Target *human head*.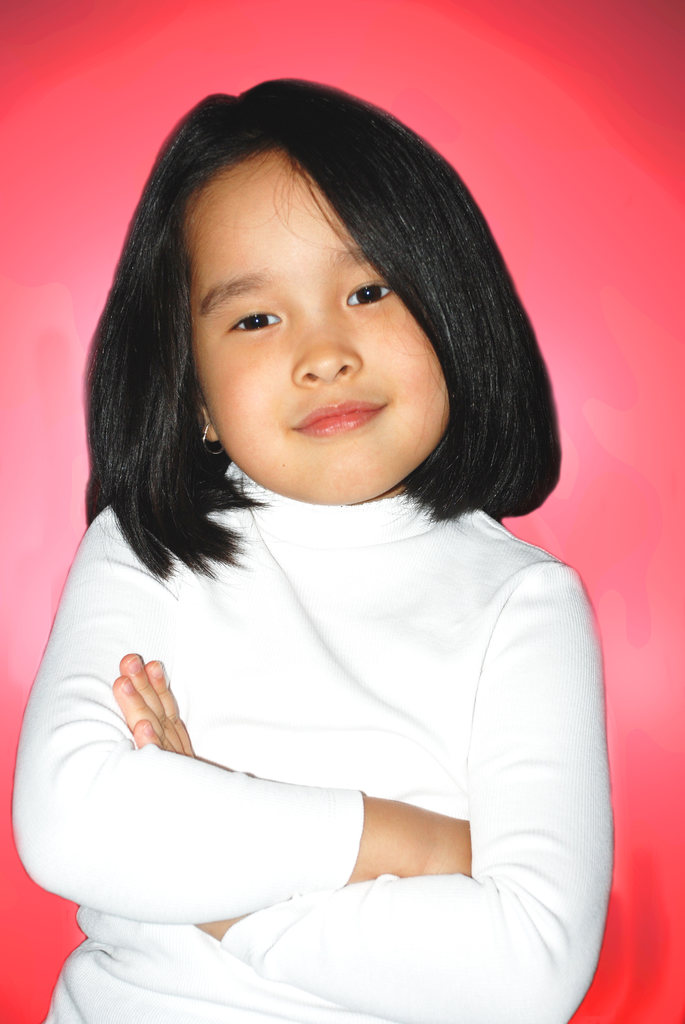
Target region: Rect(102, 89, 551, 528).
